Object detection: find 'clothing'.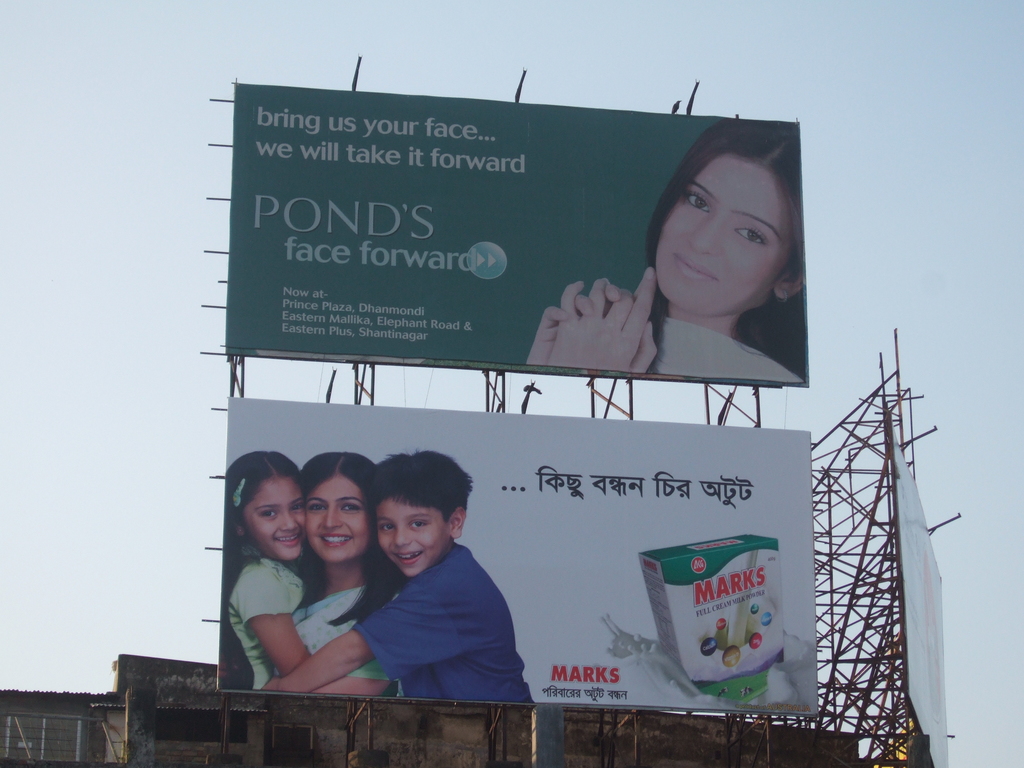
[x1=337, y1=526, x2=530, y2=718].
